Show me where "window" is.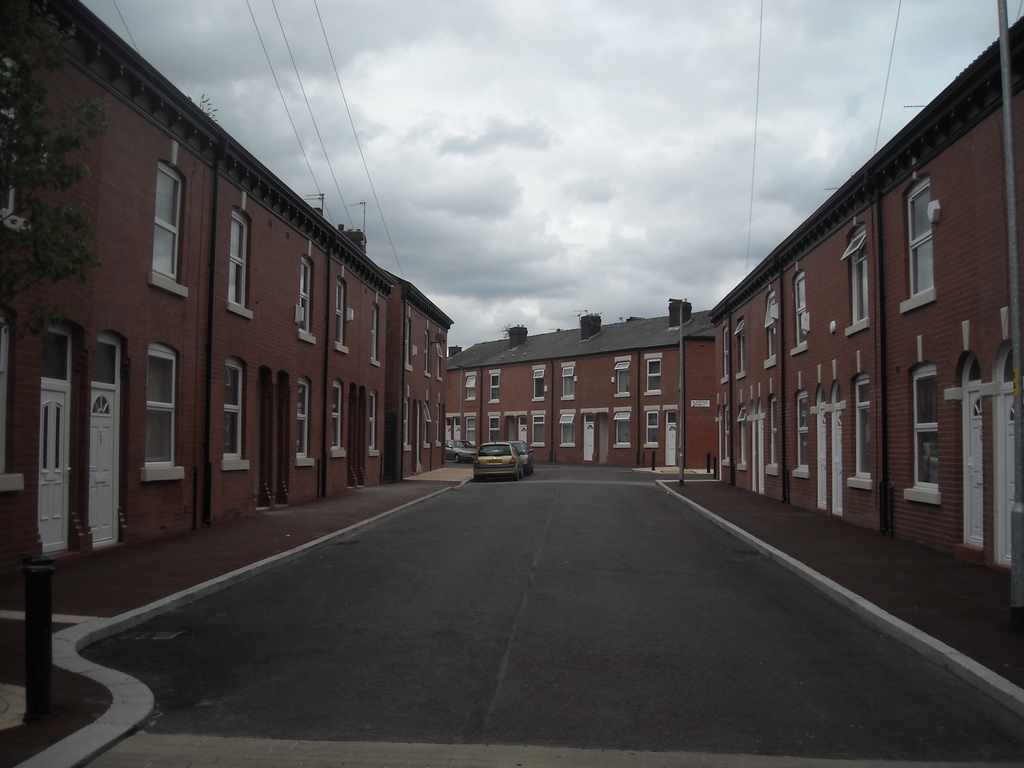
"window" is at box(363, 306, 384, 358).
